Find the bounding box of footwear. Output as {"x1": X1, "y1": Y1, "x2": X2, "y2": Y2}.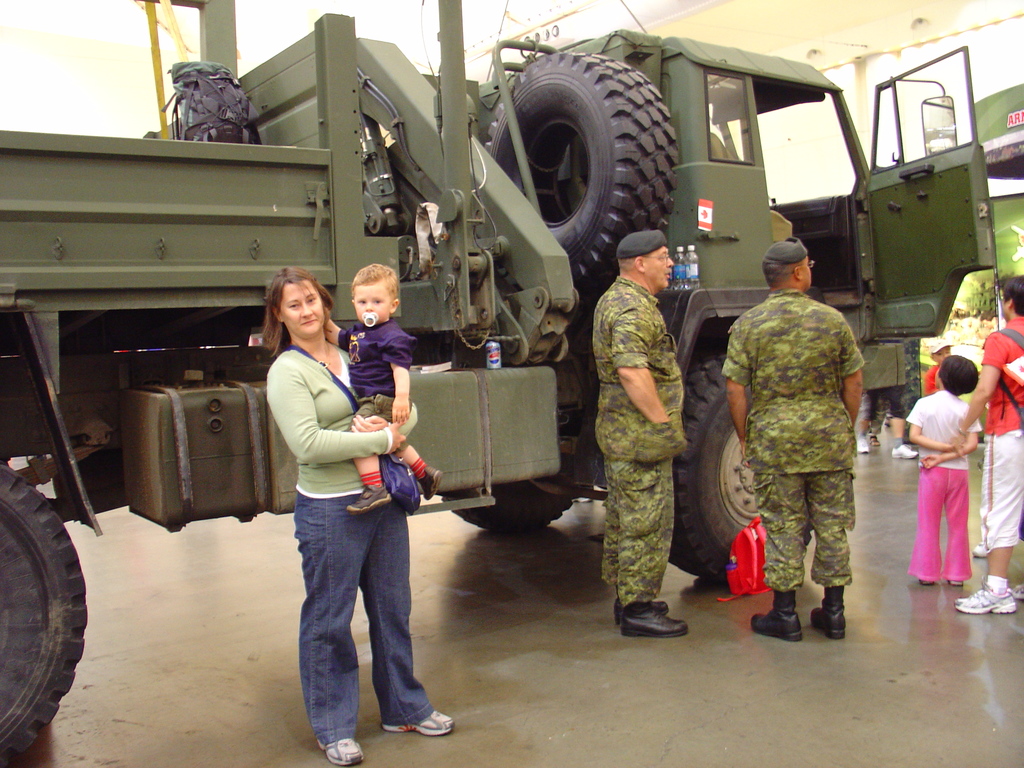
{"x1": 619, "y1": 604, "x2": 689, "y2": 637}.
